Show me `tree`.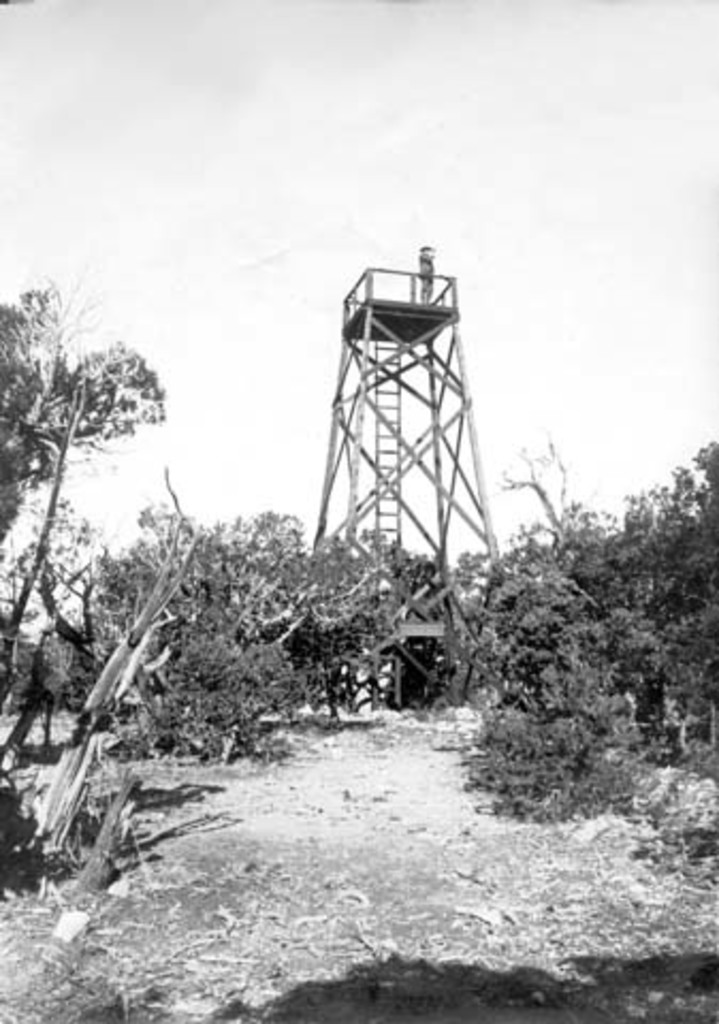
`tree` is here: x1=9, y1=254, x2=228, y2=900.
